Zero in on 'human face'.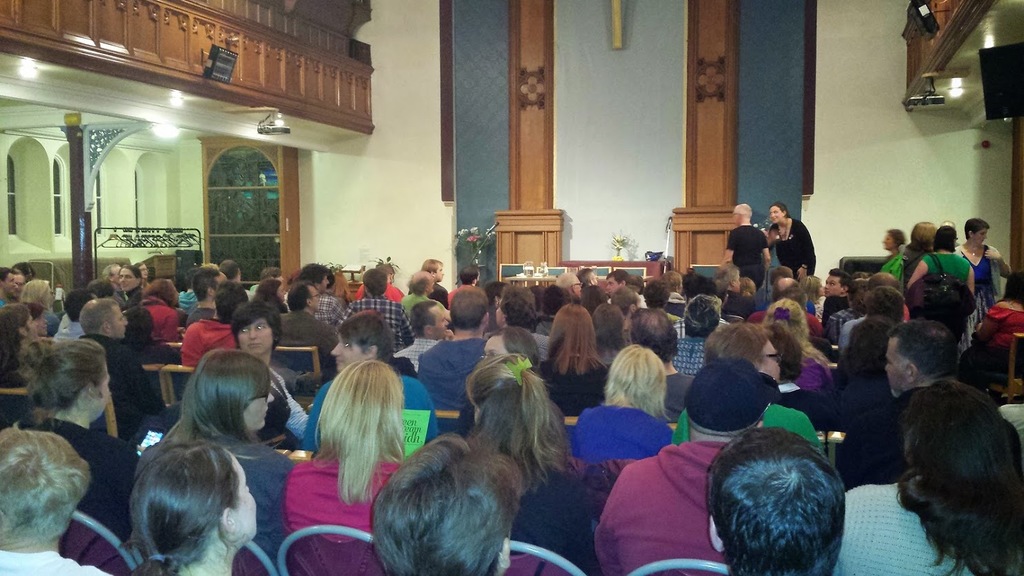
Zeroed in: bbox=[311, 288, 321, 309].
